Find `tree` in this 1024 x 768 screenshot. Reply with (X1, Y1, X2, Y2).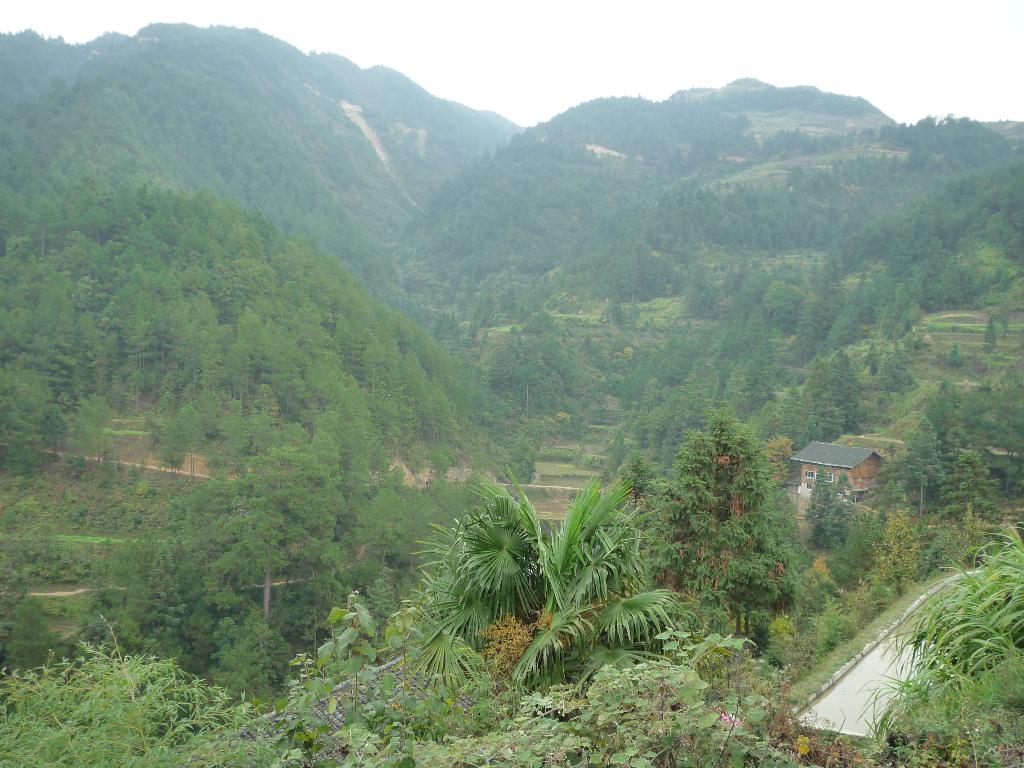
(982, 198, 1021, 257).
